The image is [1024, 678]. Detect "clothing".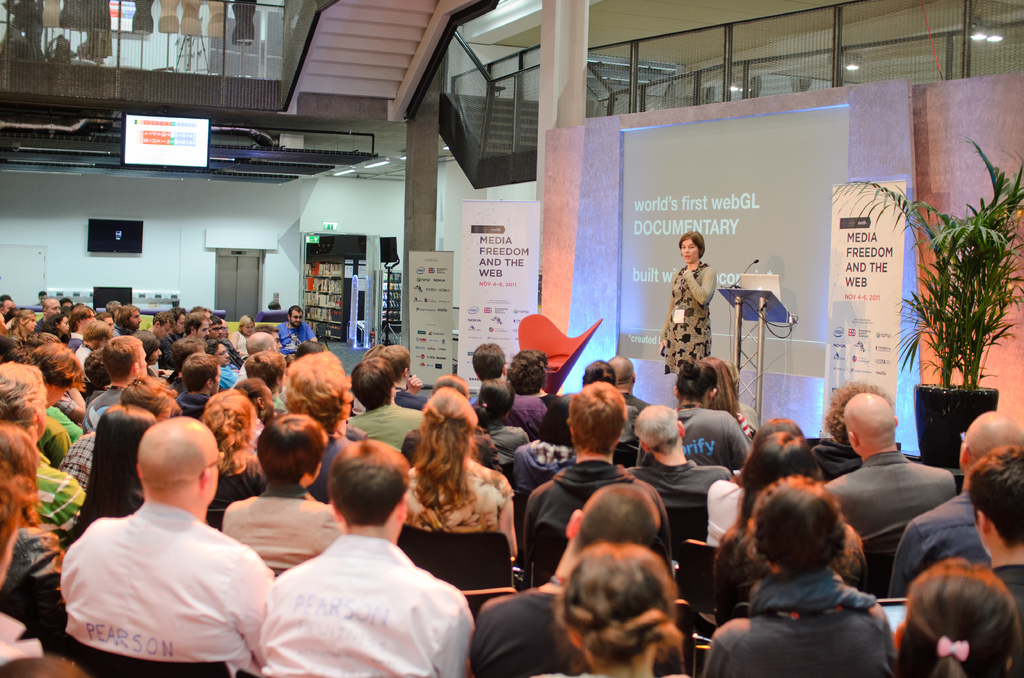
Detection: detection(77, 344, 90, 364).
